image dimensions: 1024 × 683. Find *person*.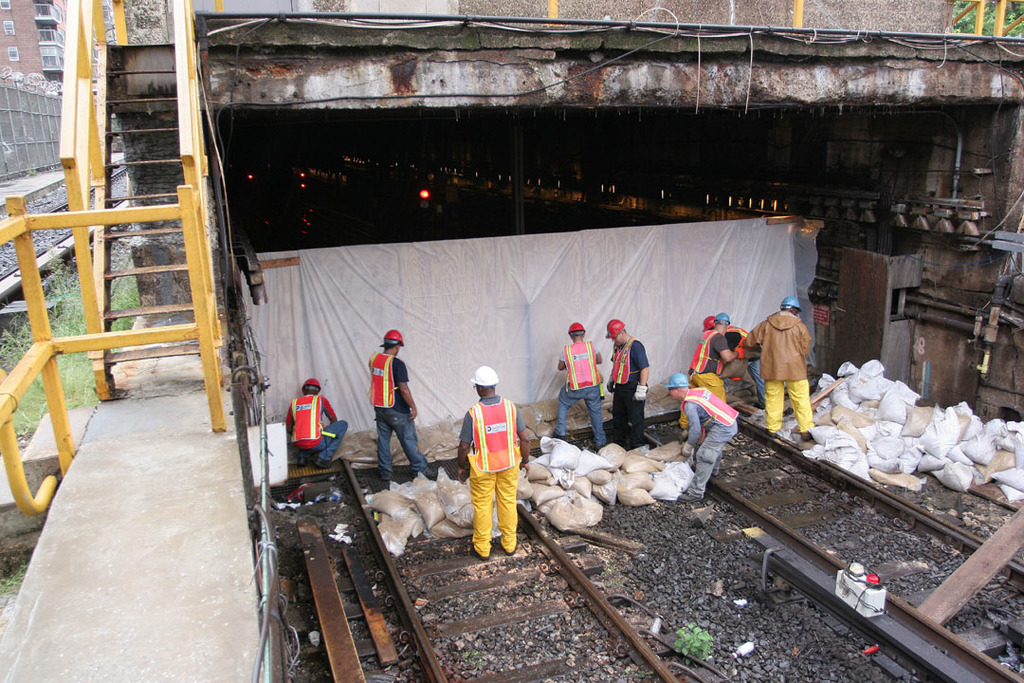
285,374,349,473.
